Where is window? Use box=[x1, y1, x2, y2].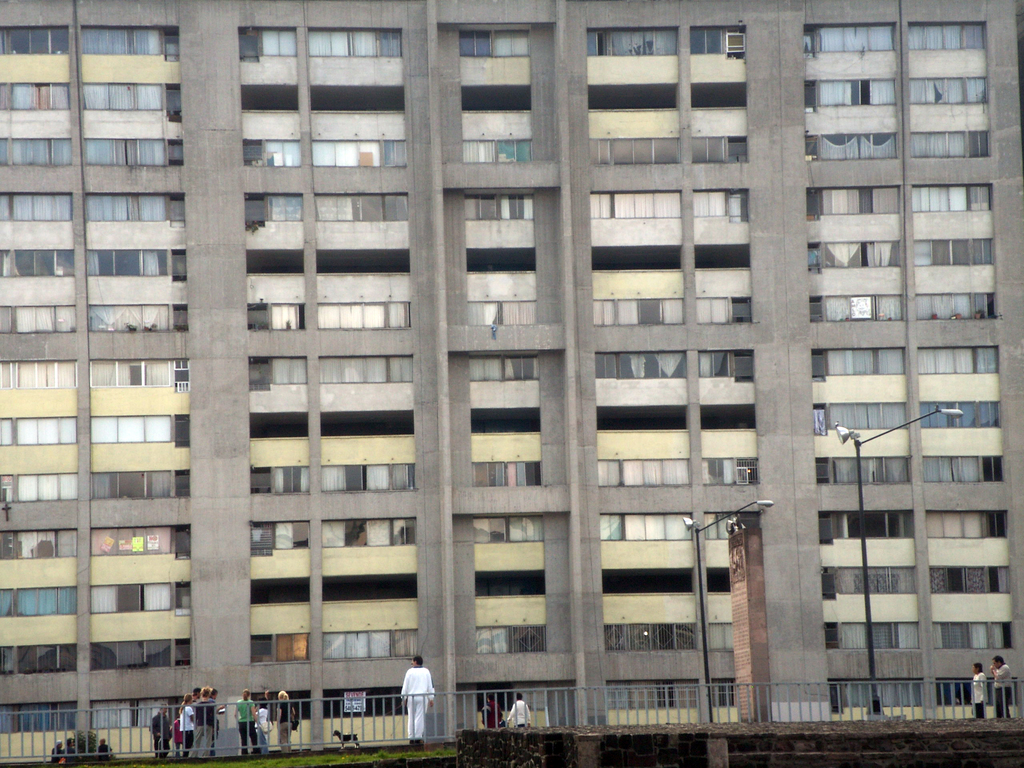
box=[825, 566, 916, 597].
